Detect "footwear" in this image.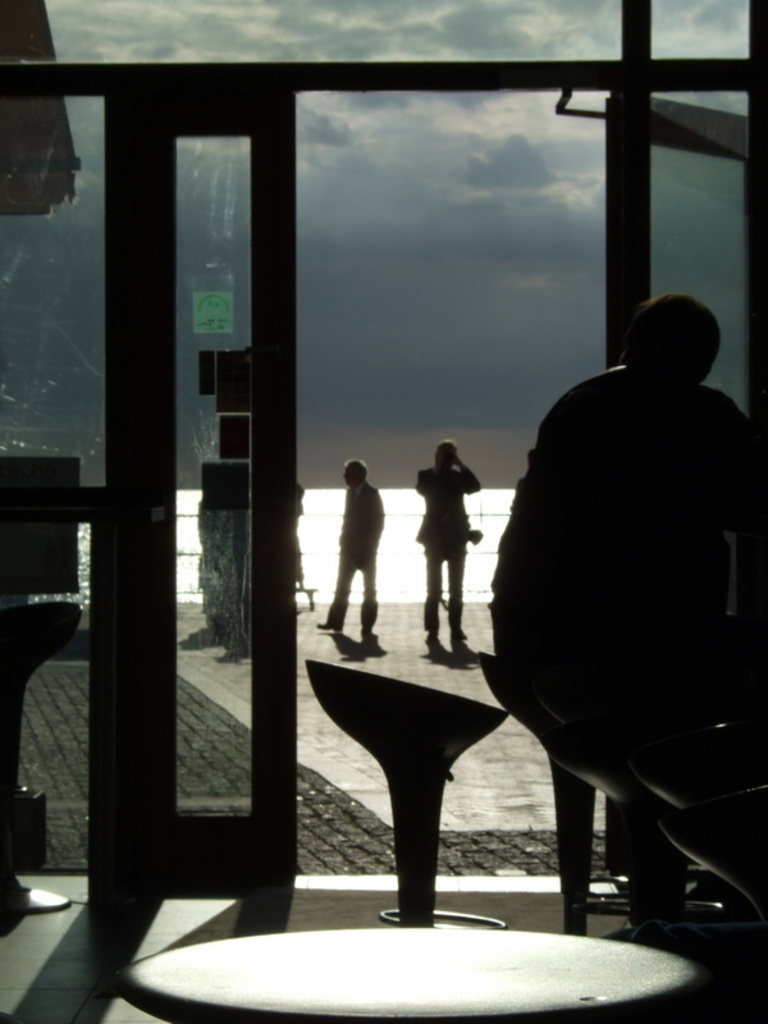
Detection: [315, 591, 347, 634].
